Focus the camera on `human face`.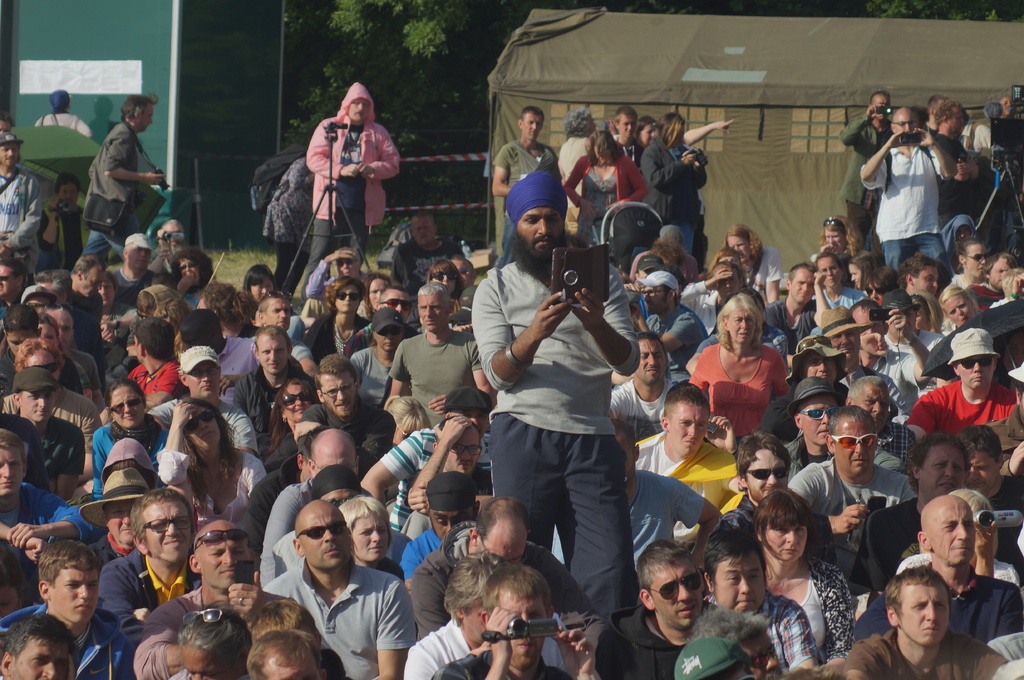
Focus region: (x1=380, y1=282, x2=412, y2=318).
